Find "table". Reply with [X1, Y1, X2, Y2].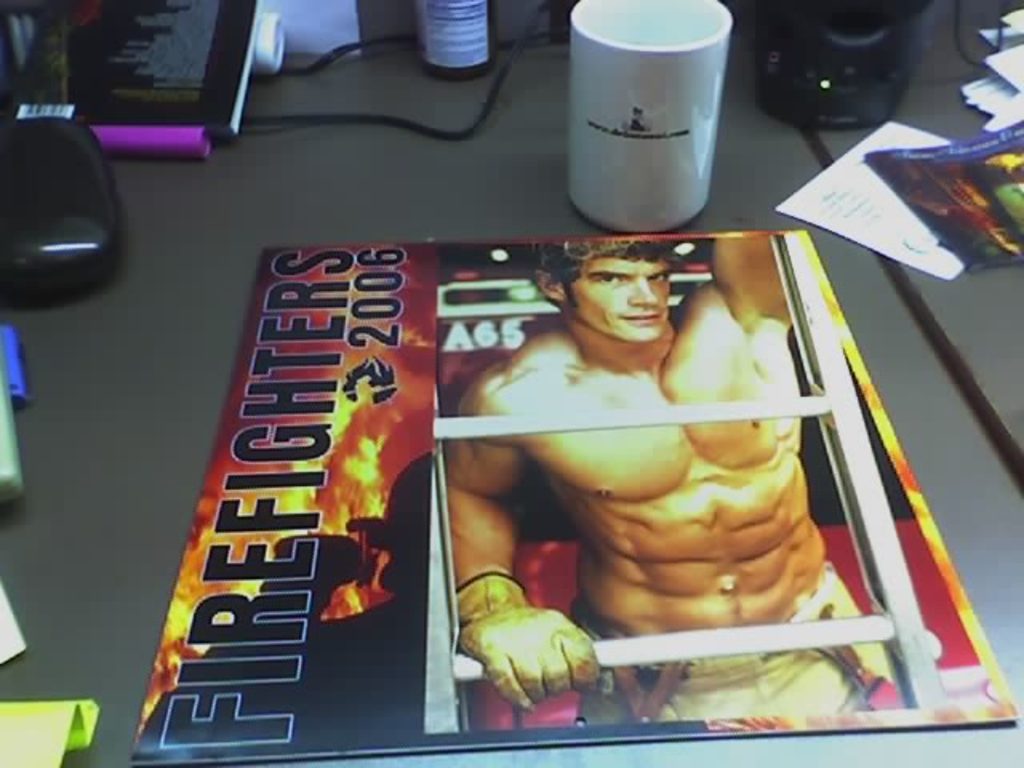
[59, 168, 1006, 766].
